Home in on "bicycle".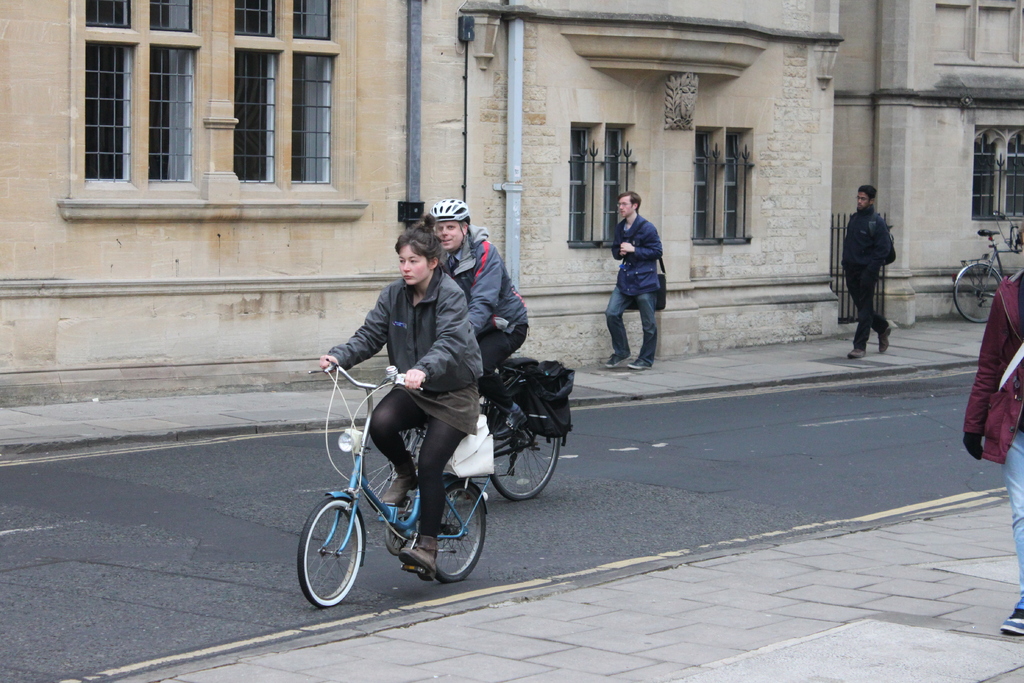
Homed in at {"x1": 948, "y1": 222, "x2": 1023, "y2": 324}.
